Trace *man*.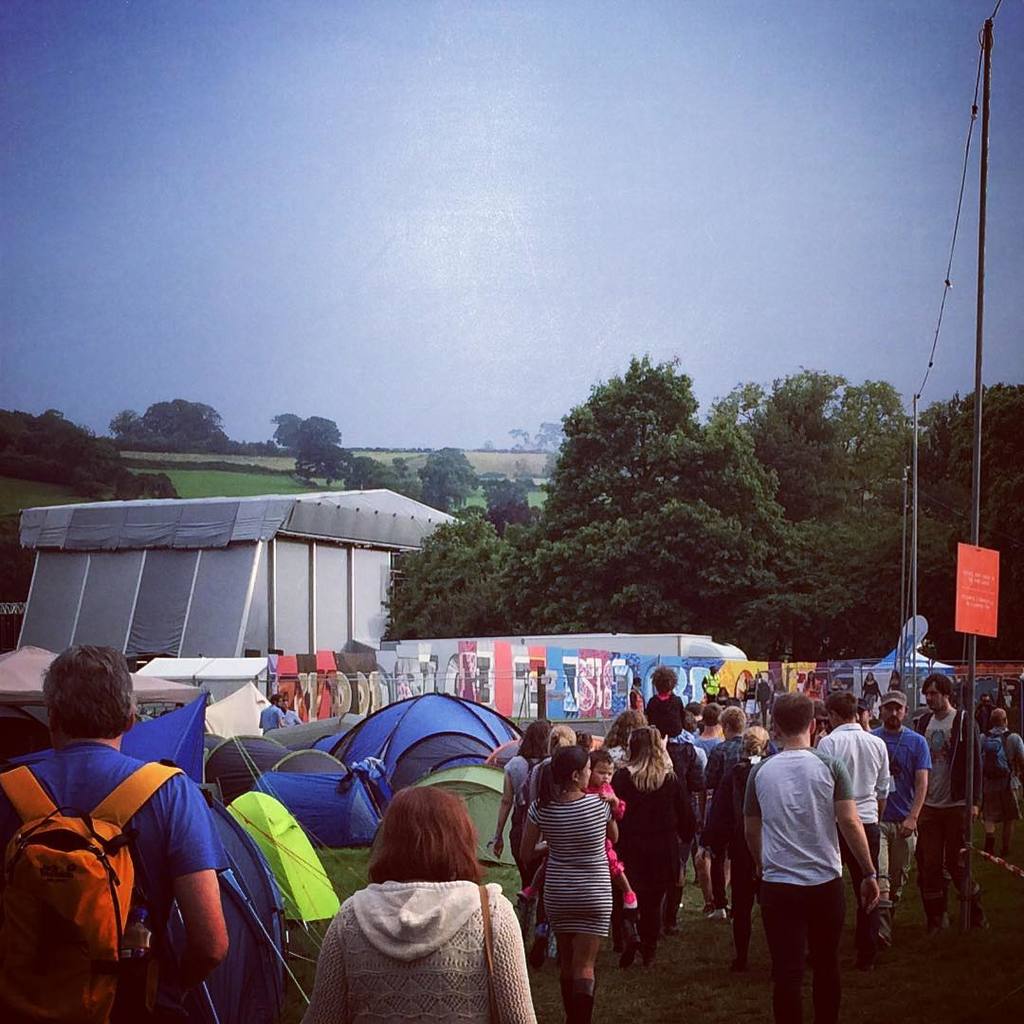
Traced to (740,675,869,1023).
